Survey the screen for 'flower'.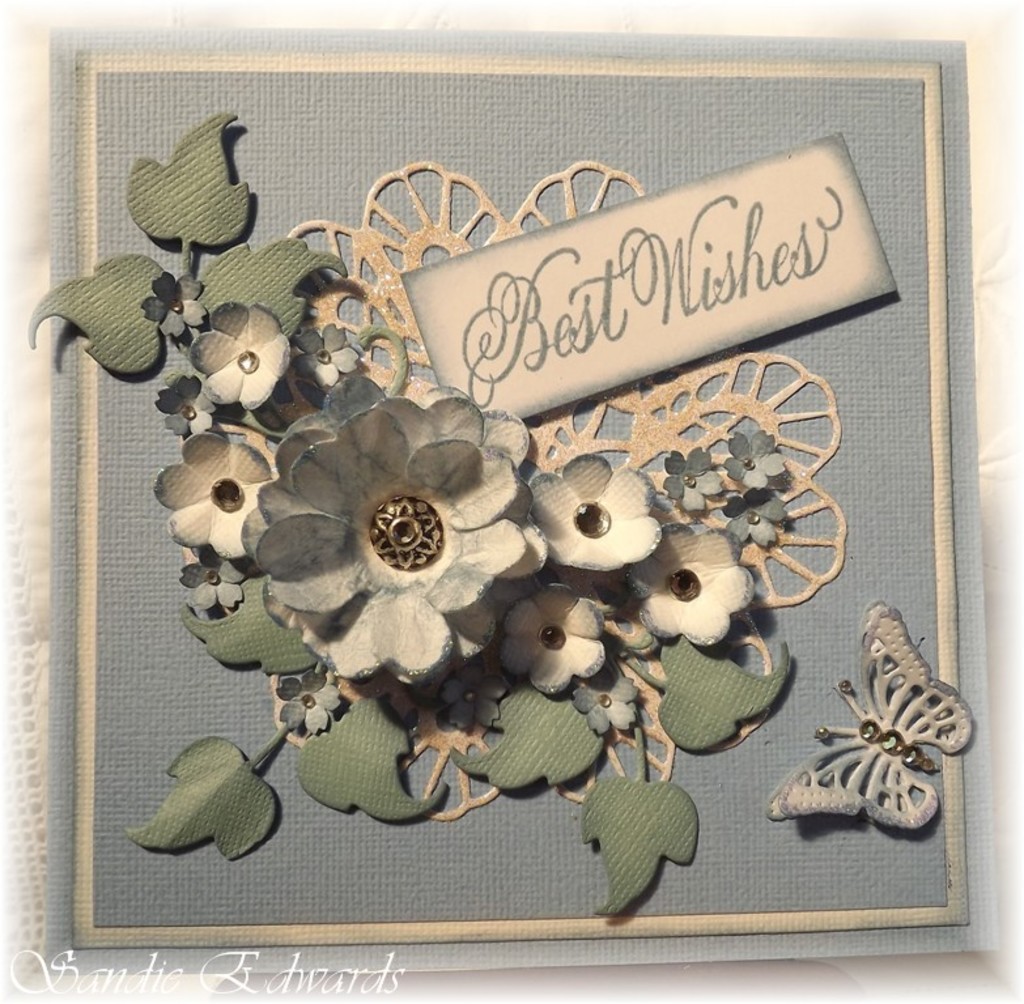
Survey found: bbox=[183, 297, 292, 417].
